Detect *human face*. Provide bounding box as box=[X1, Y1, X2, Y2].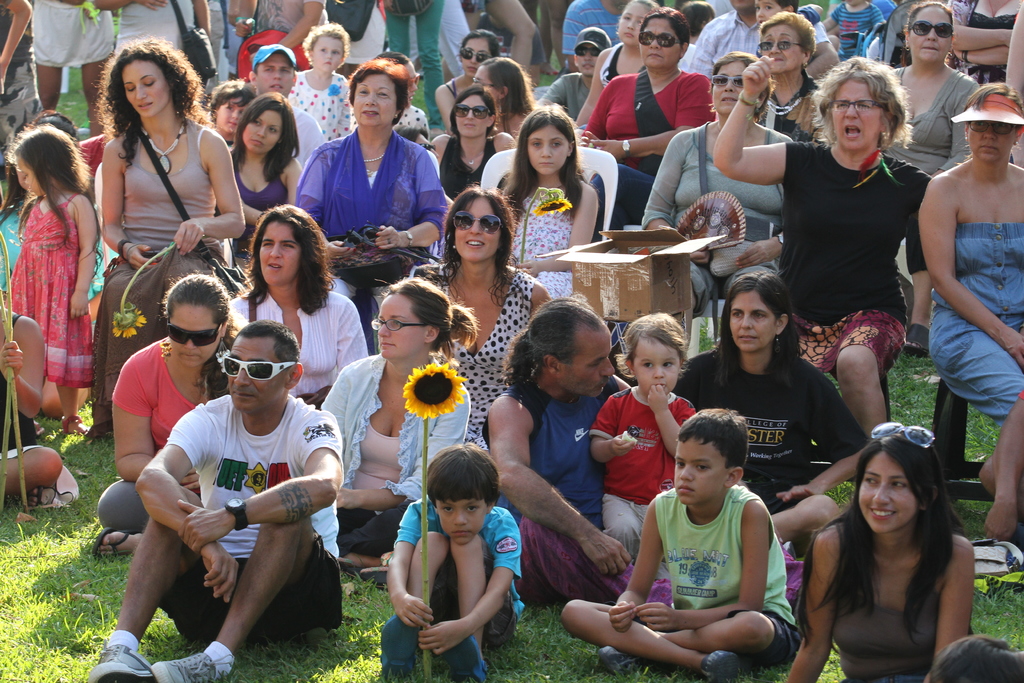
box=[714, 63, 742, 115].
